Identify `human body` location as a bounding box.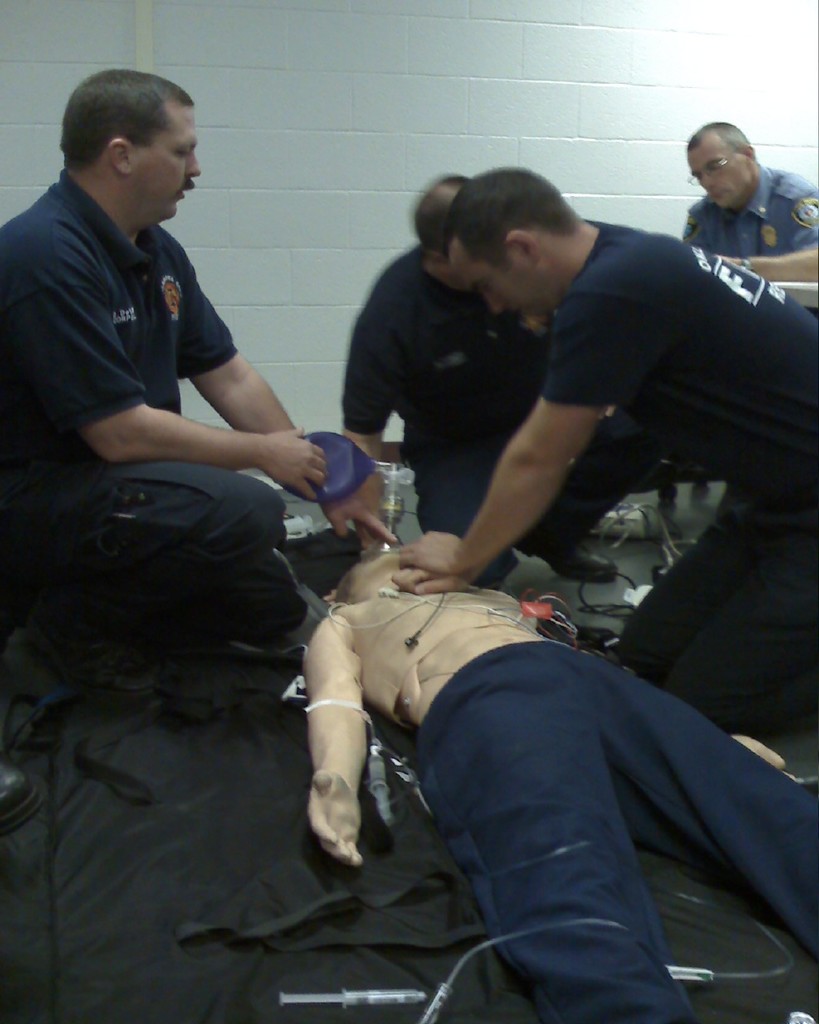
[x1=392, y1=160, x2=818, y2=738].
